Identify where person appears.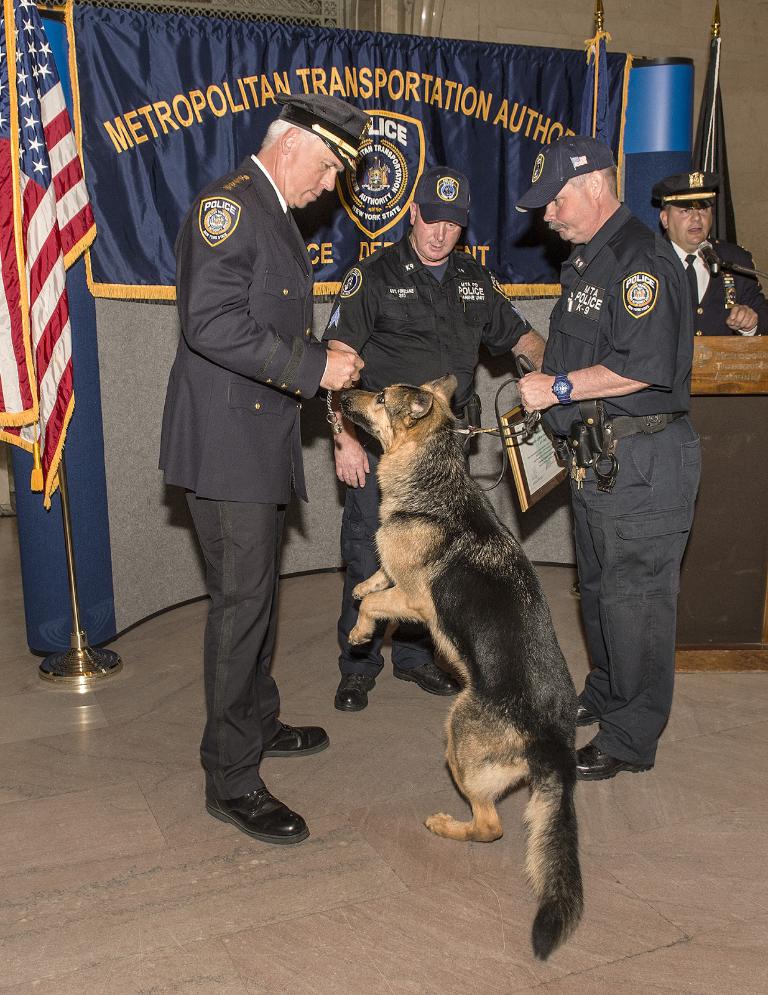
Appears at box=[318, 164, 552, 710].
